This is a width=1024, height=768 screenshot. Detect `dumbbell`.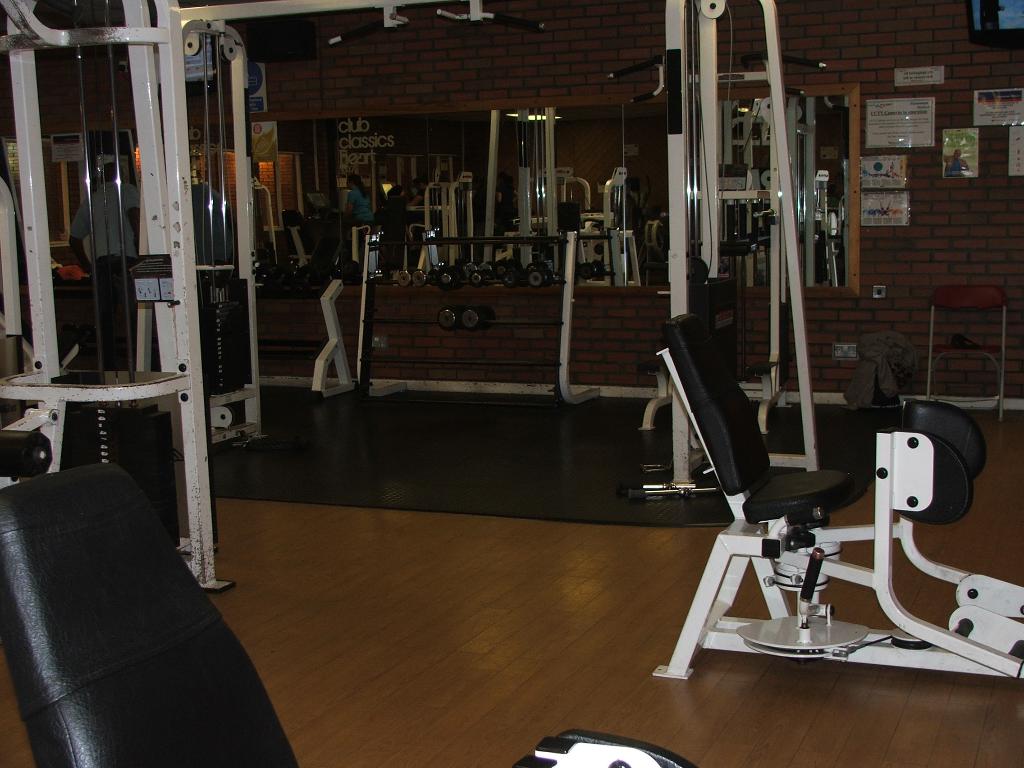
bbox=(399, 268, 417, 287).
